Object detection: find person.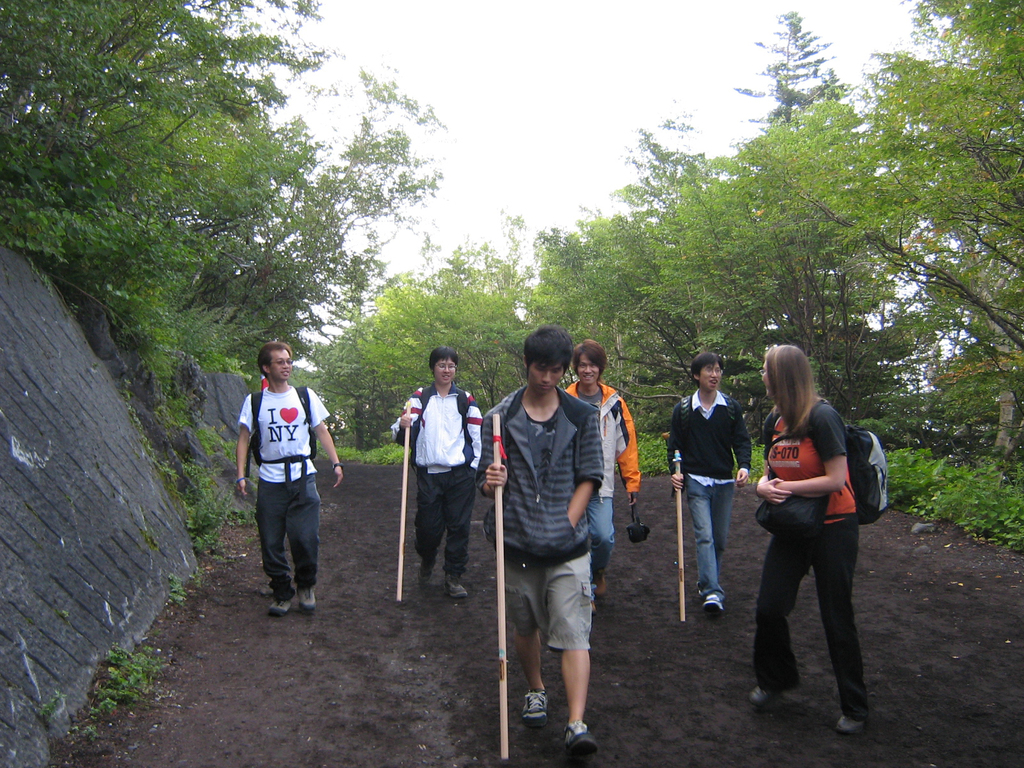
left=479, top=327, right=604, bottom=749.
